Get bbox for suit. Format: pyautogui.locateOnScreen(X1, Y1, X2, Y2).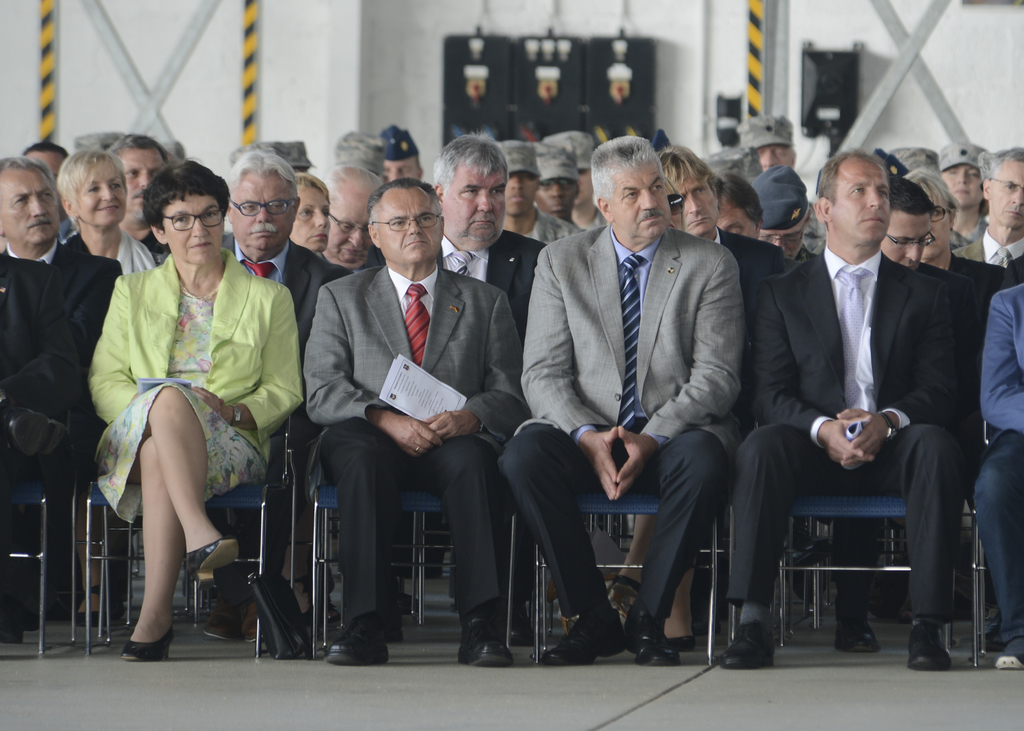
pyautogui.locateOnScreen(0, 255, 79, 471).
